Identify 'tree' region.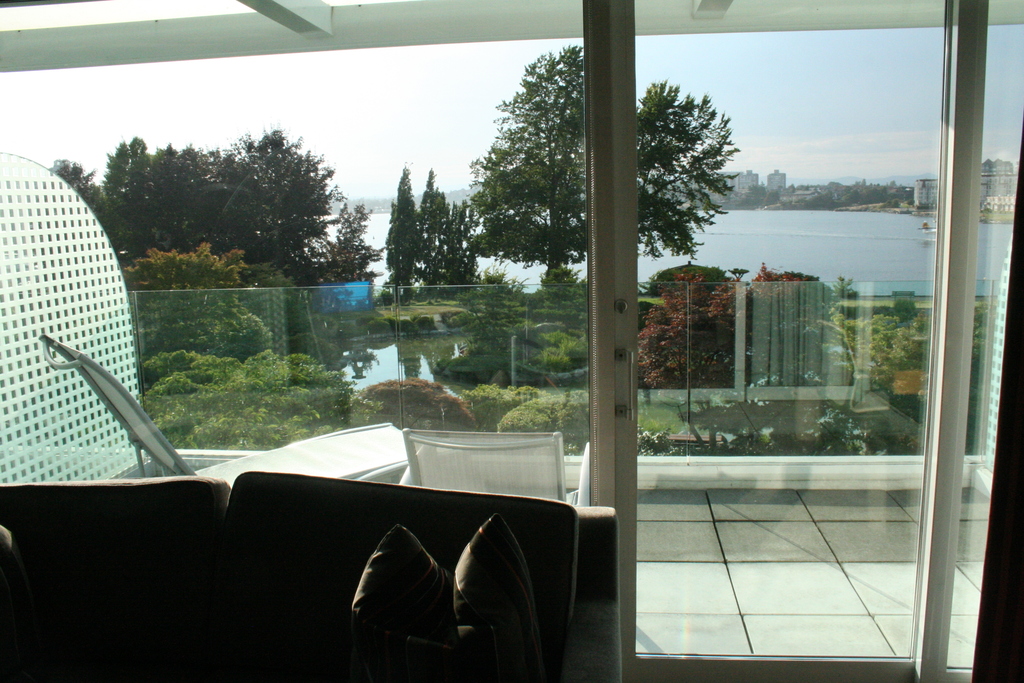
Region: (left=146, top=143, right=187, bottom=259).
